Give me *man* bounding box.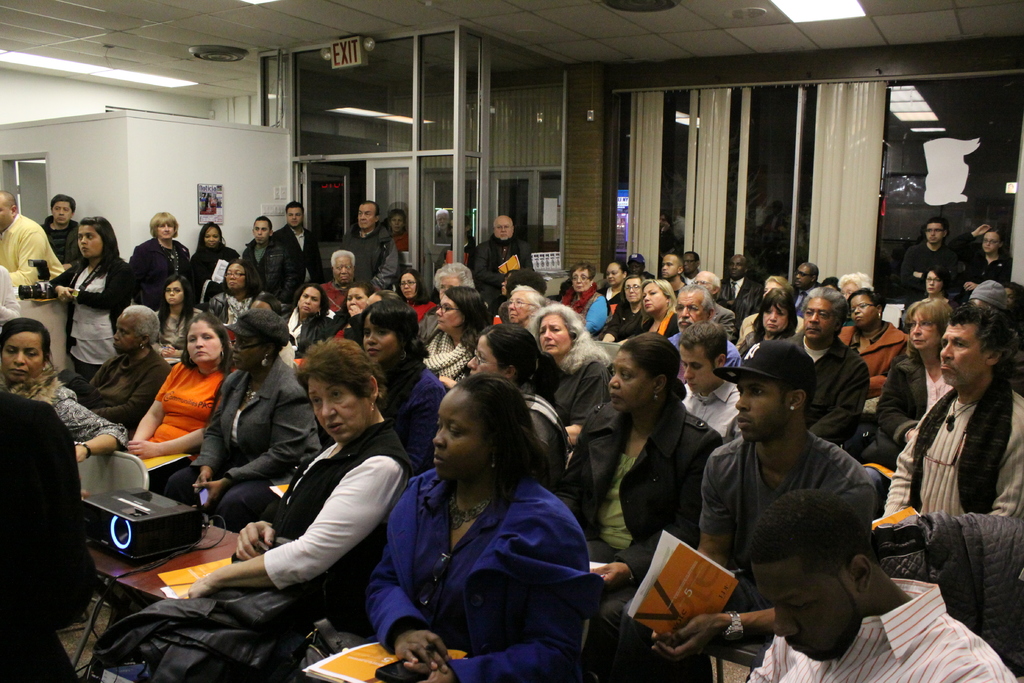
(left=344, top=205, right=402, bottom=297).
